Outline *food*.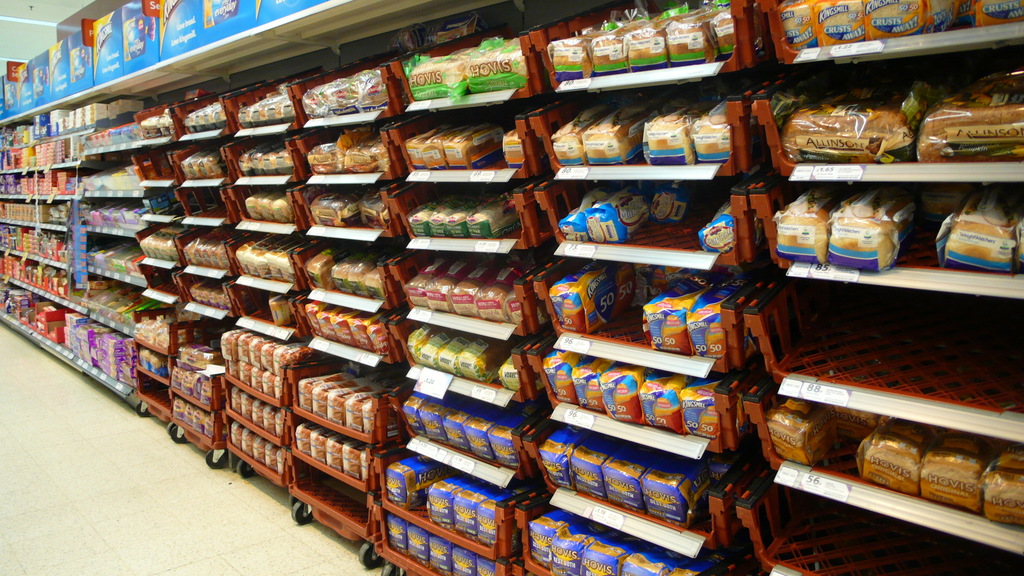
Outline: crop(444, 120, 502, 170).
